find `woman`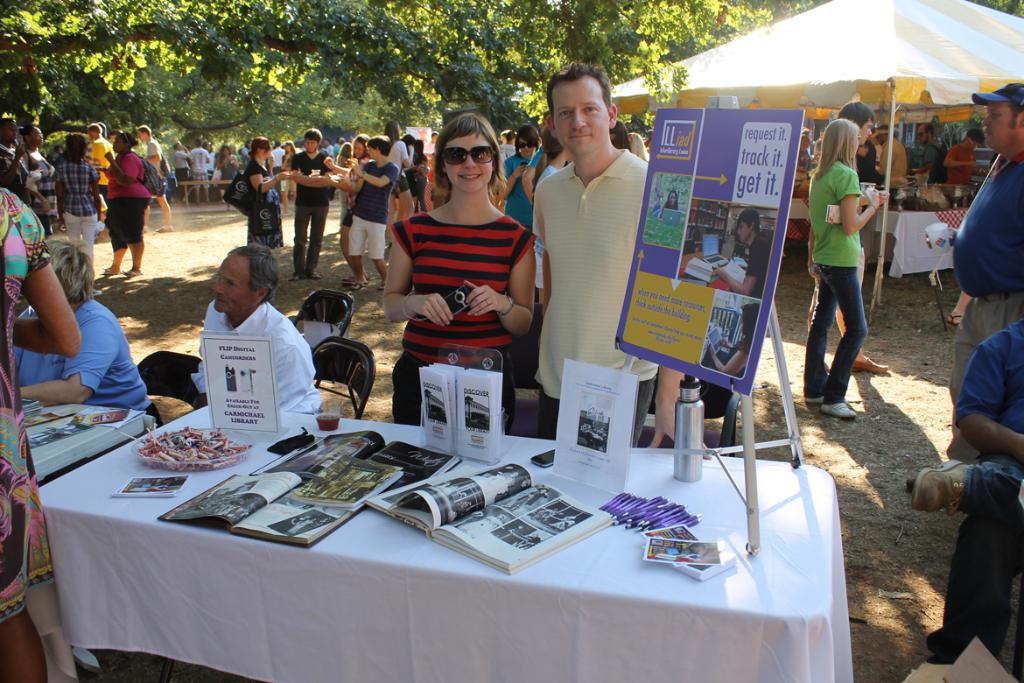
<region>95, 130, 151, 278</region>
